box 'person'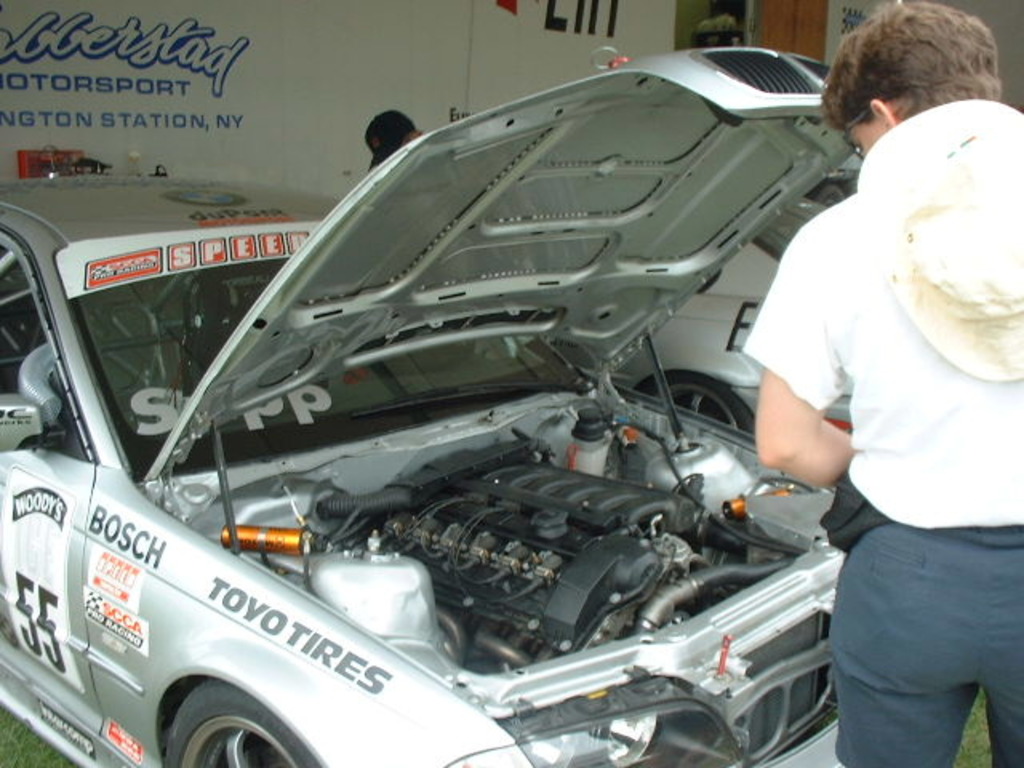
Rect(362, 106, 429, 170)
